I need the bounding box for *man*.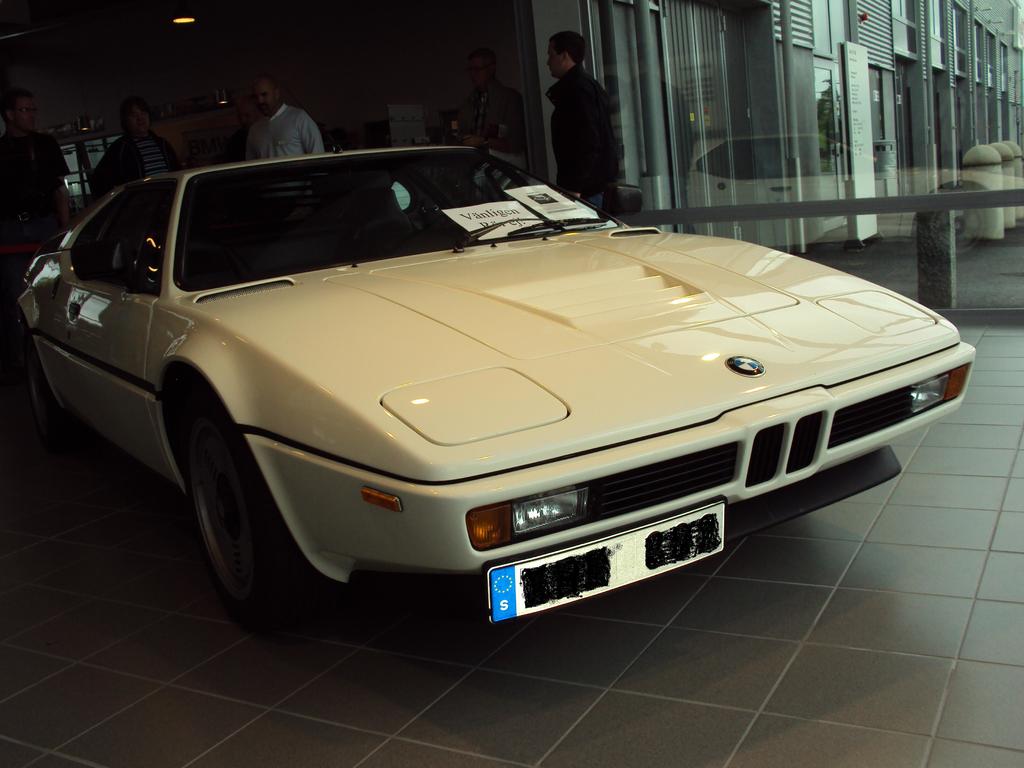
Here it is: 241/74/339/156.
